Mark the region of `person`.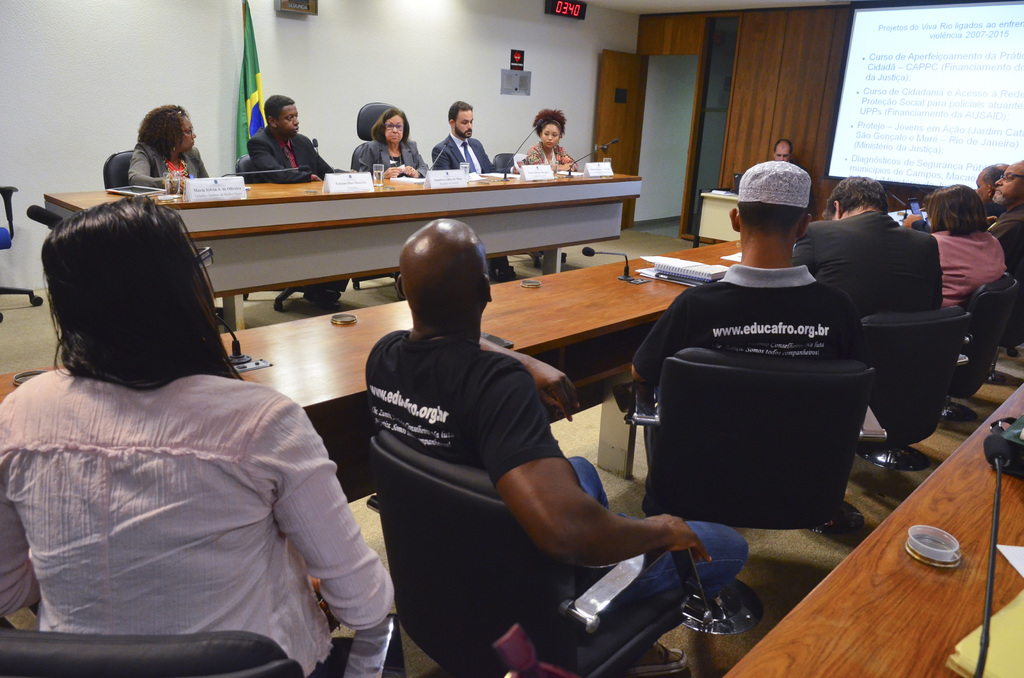
Region: 244/91/348/180.
